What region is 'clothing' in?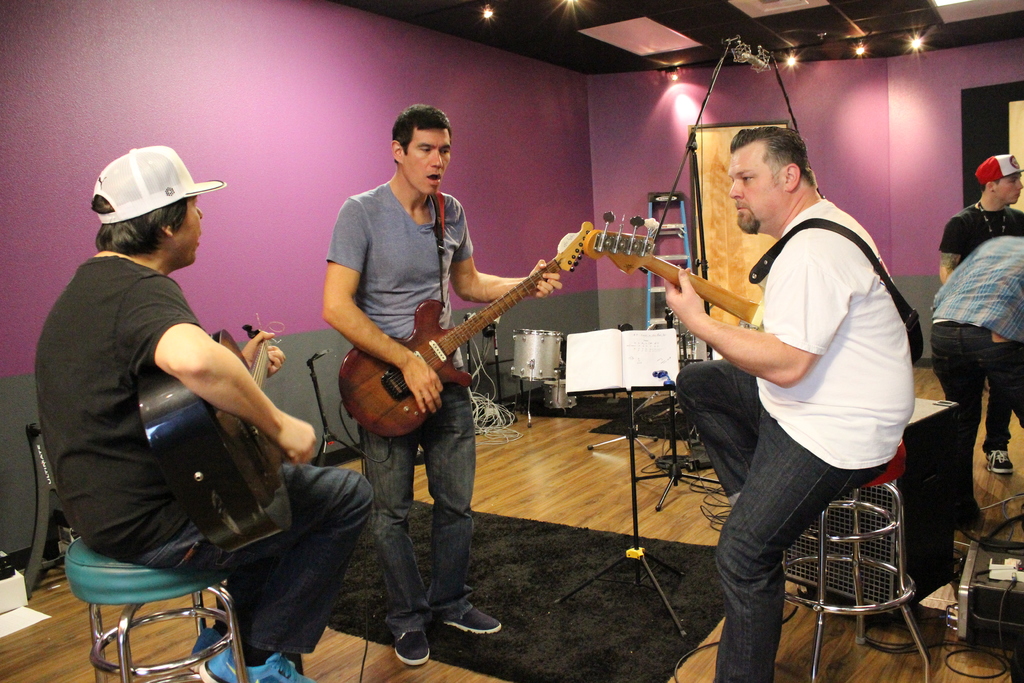
926/231/1023/514.
